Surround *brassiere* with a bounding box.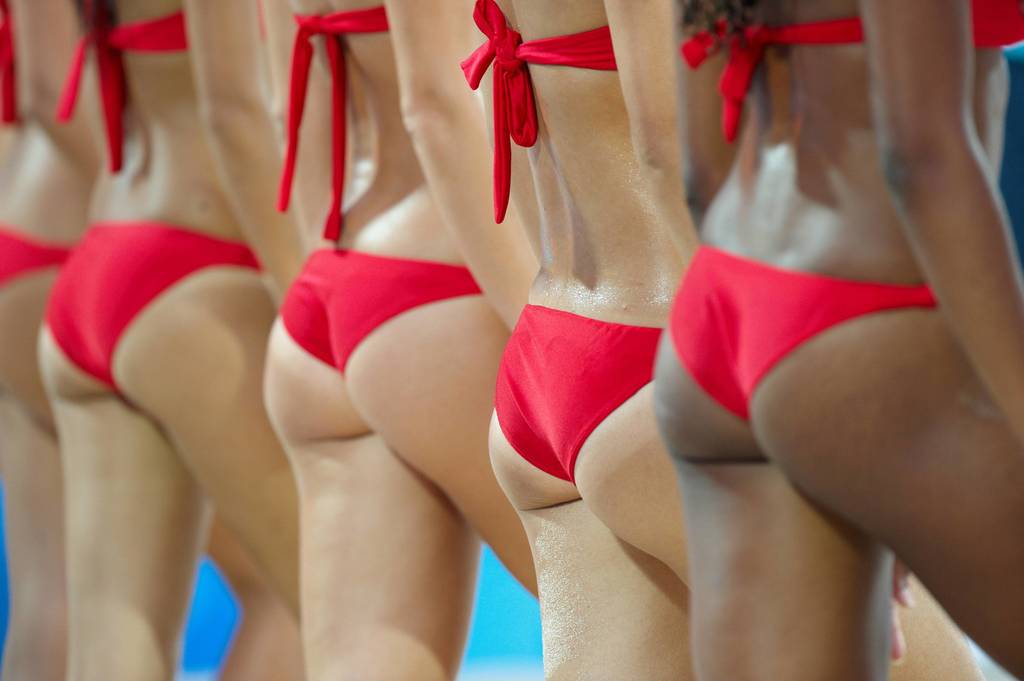
[x1=56, y1=4, x2=260, y2=170].
